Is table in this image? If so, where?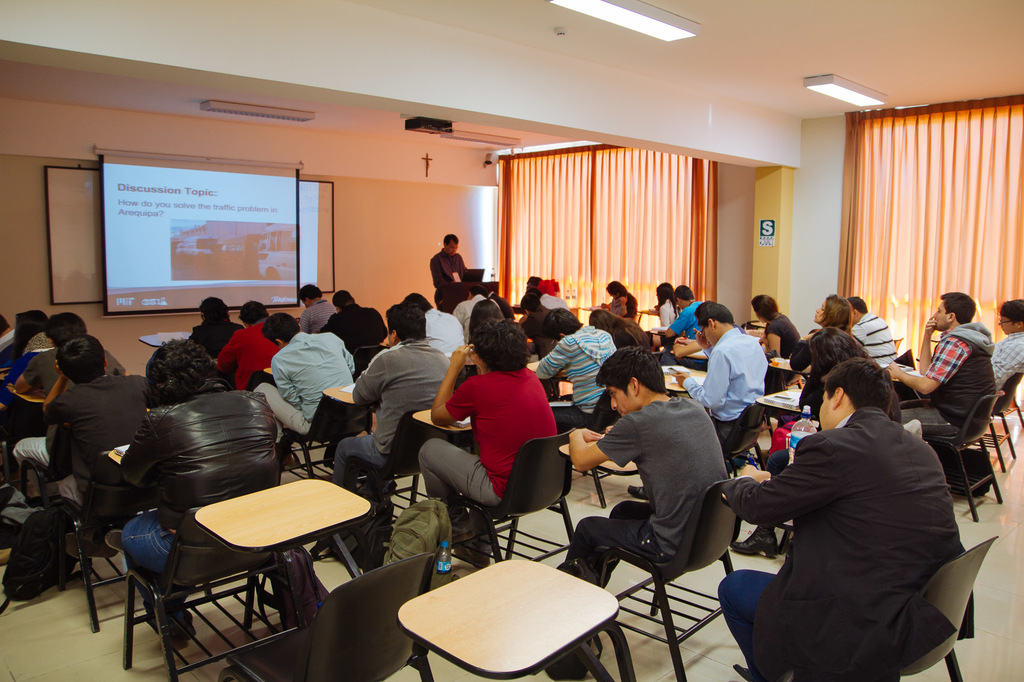
Yes, at select_region(99, 439, 130, 466).
